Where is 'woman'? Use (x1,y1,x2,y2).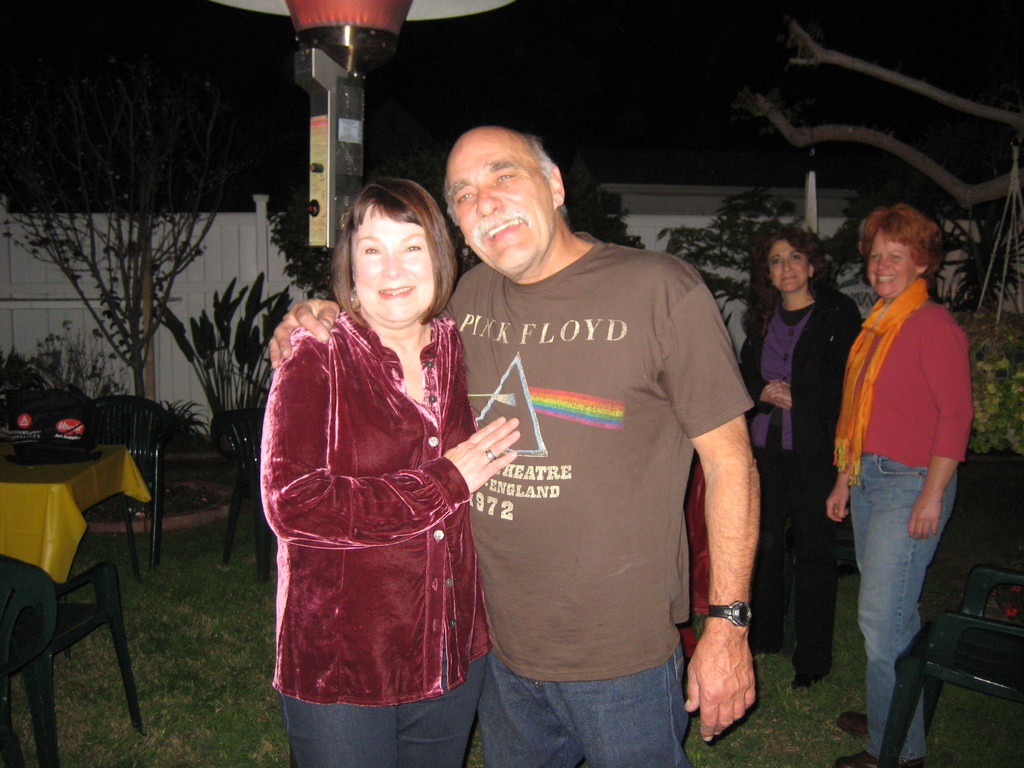
(812,198,976,767).
